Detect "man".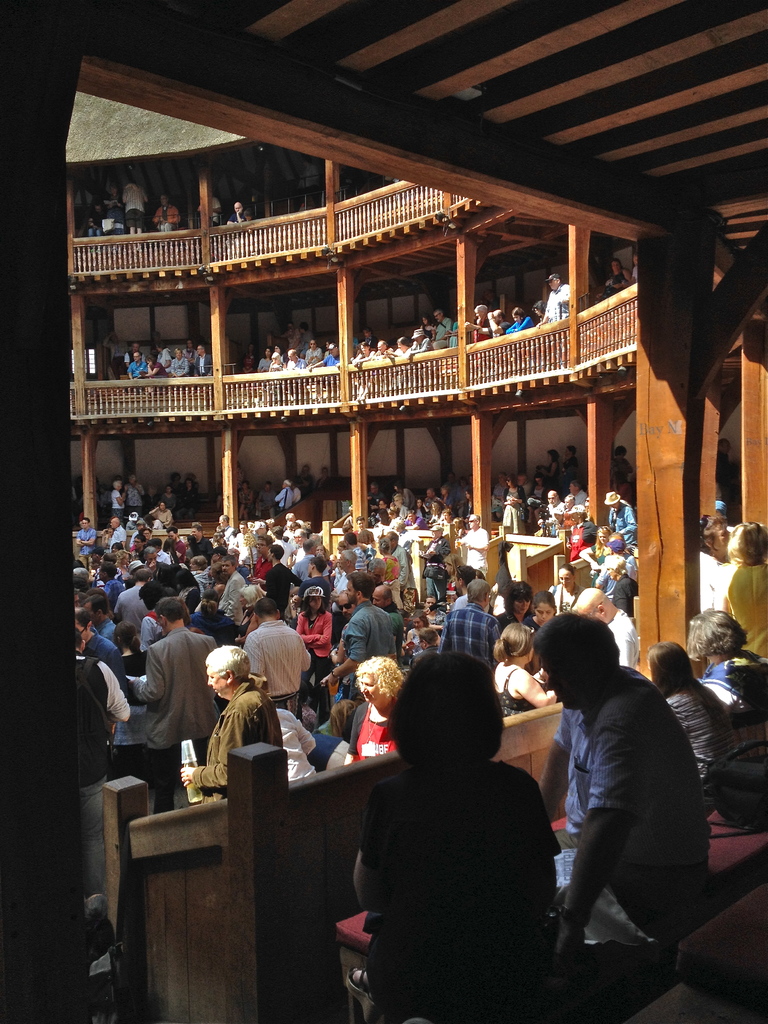
Detected at {"left": 124, "top": 338, "right": 143, "bottom": 364}.
